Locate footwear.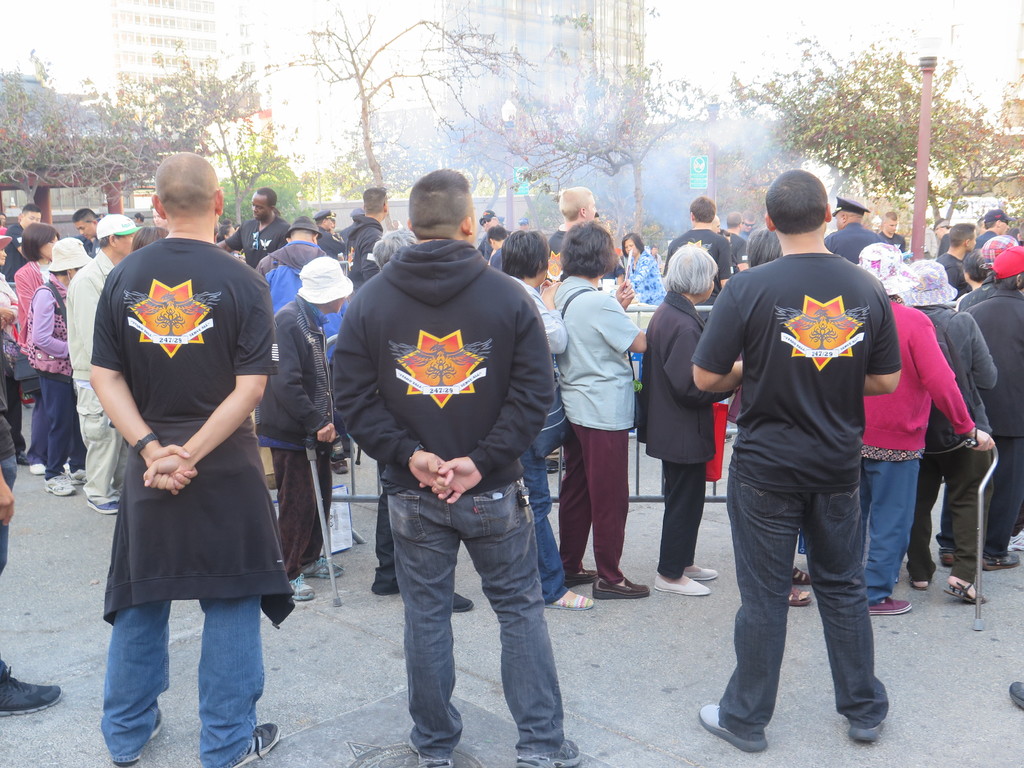
Bounding box: <region>1012, 531, 1021, 550</region>.
